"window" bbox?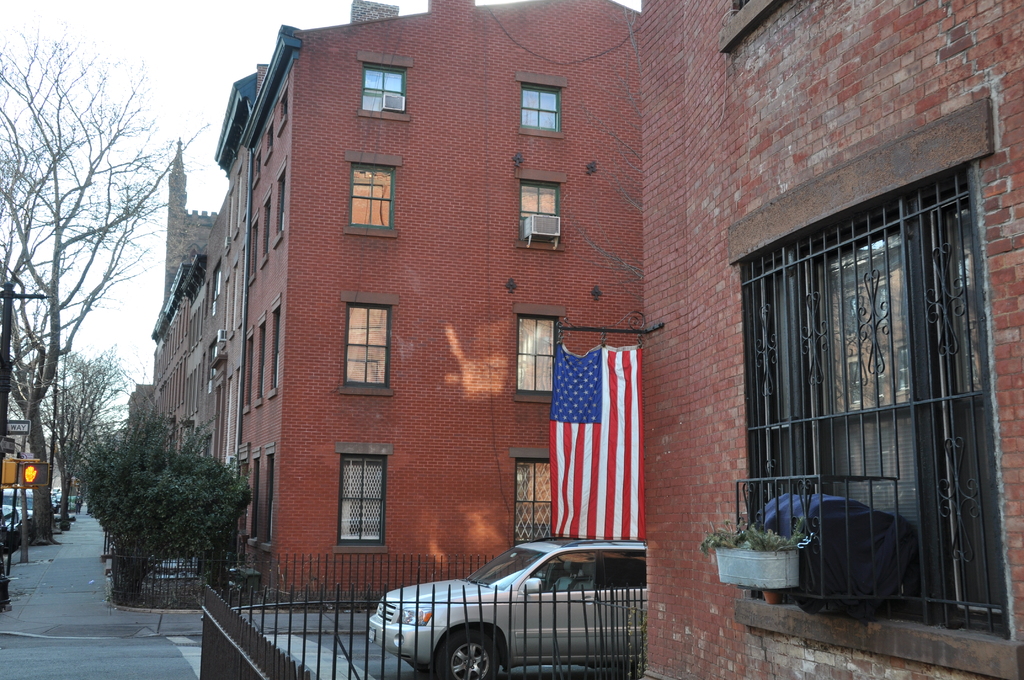
[266, 454, 271, 543]
